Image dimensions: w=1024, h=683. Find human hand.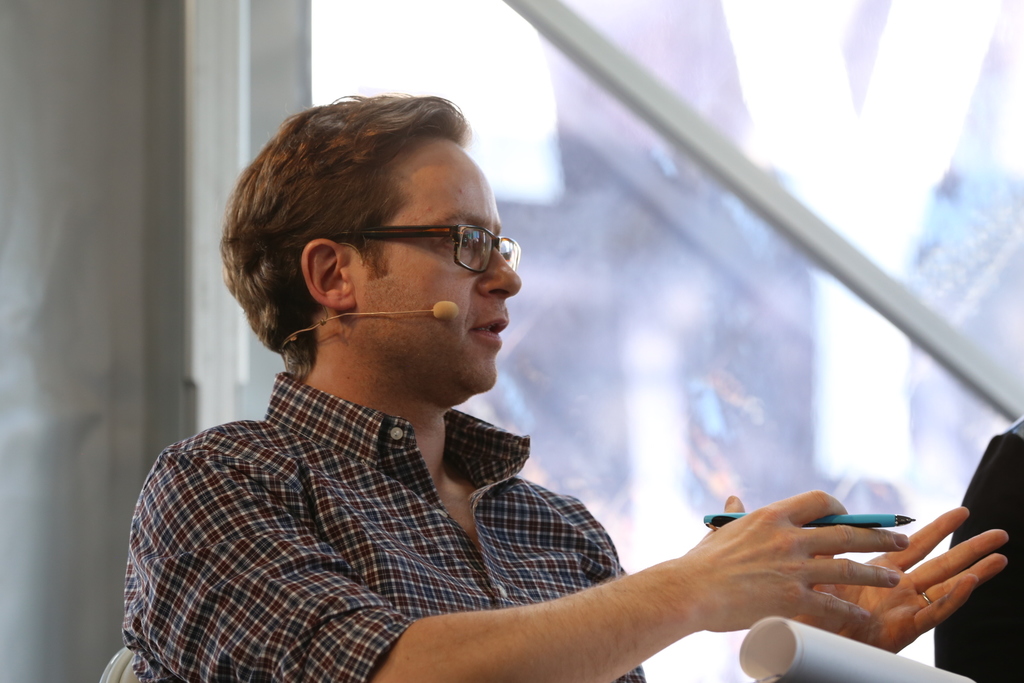
{"left": 685, "top": 489, "right": 910, "bottom": 630}.
